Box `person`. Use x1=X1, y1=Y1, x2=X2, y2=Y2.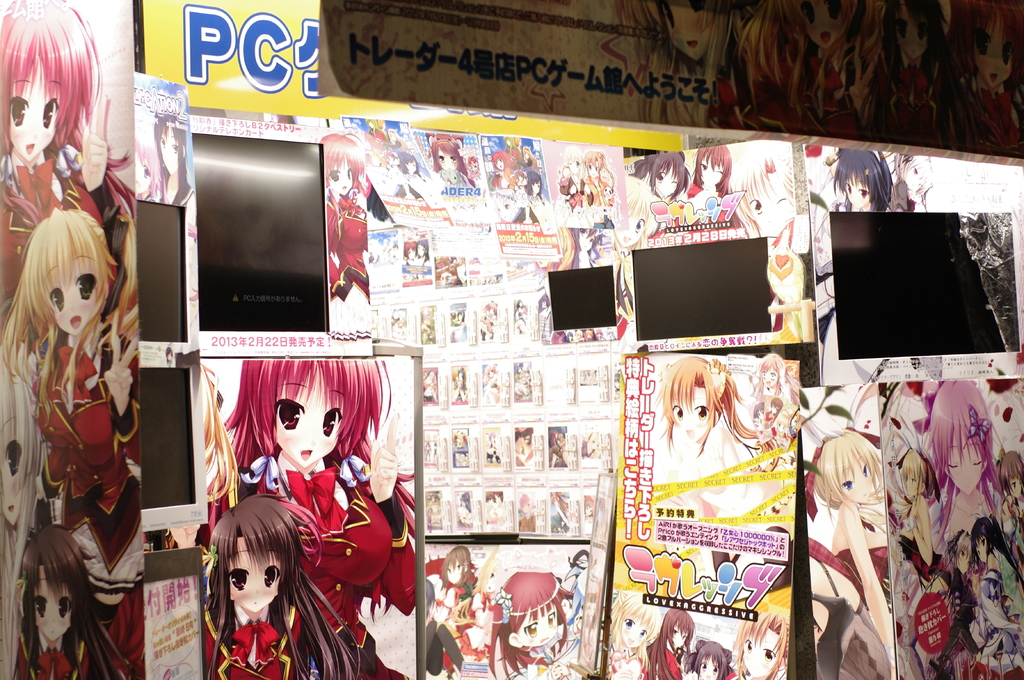
x1=609, y1=585, x2=664, y2=676.
